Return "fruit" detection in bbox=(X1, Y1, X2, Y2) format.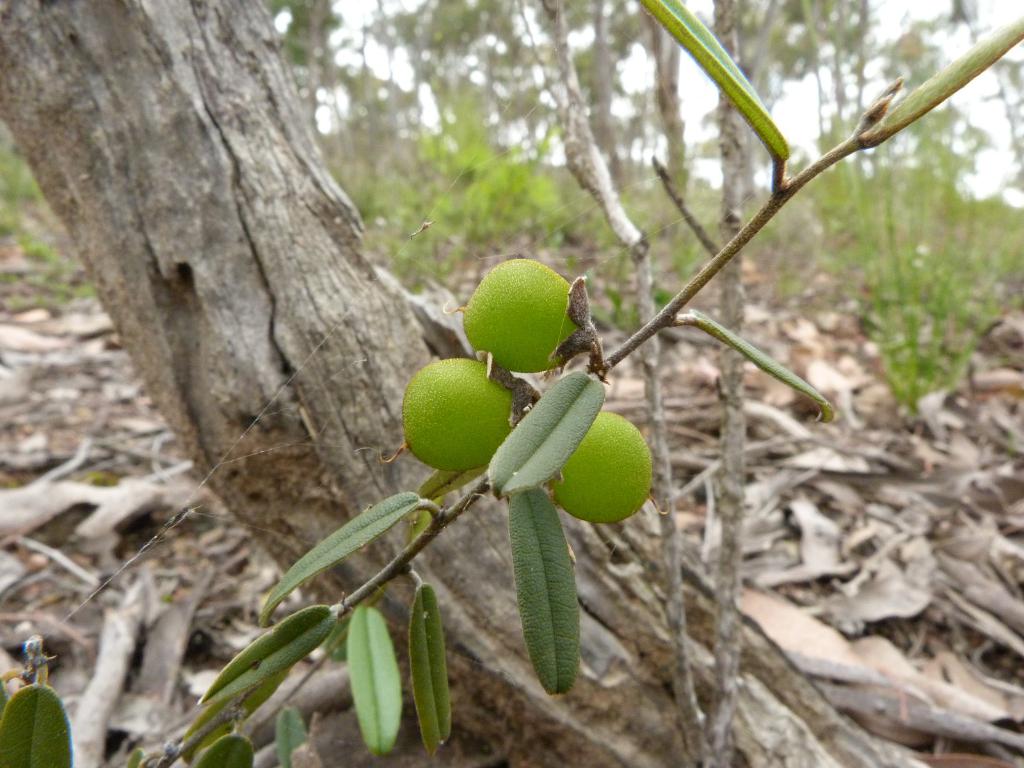
bbox=(550, 407, 654, 520).
